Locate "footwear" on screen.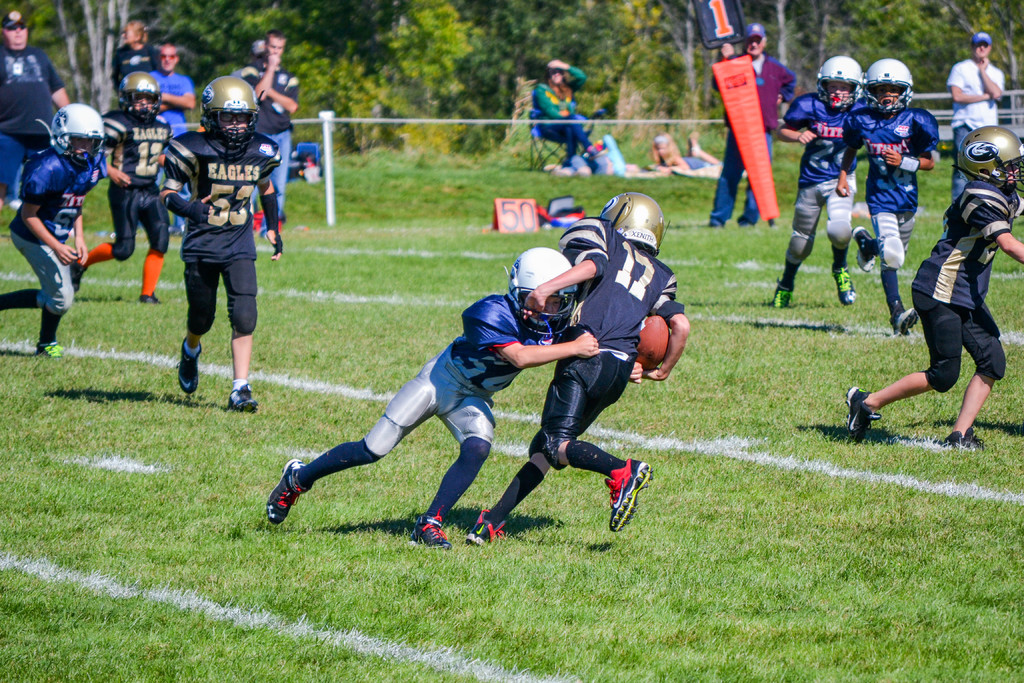
On screen at locate(231, 383, 260, 412).
